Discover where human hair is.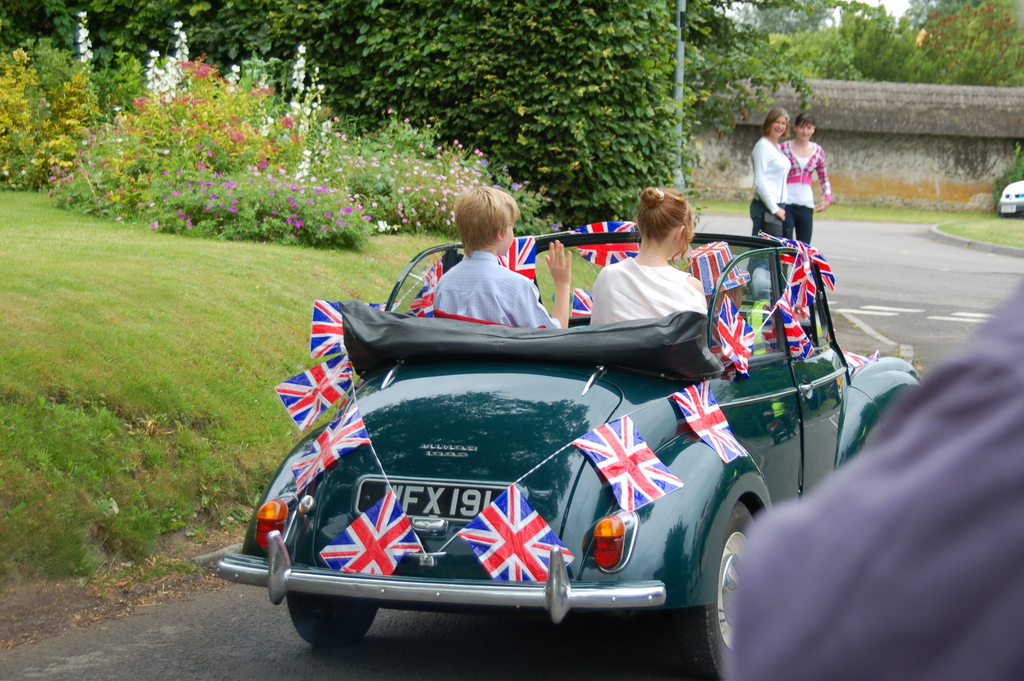
Discovered at select_region(761, 108, 788, 138).
